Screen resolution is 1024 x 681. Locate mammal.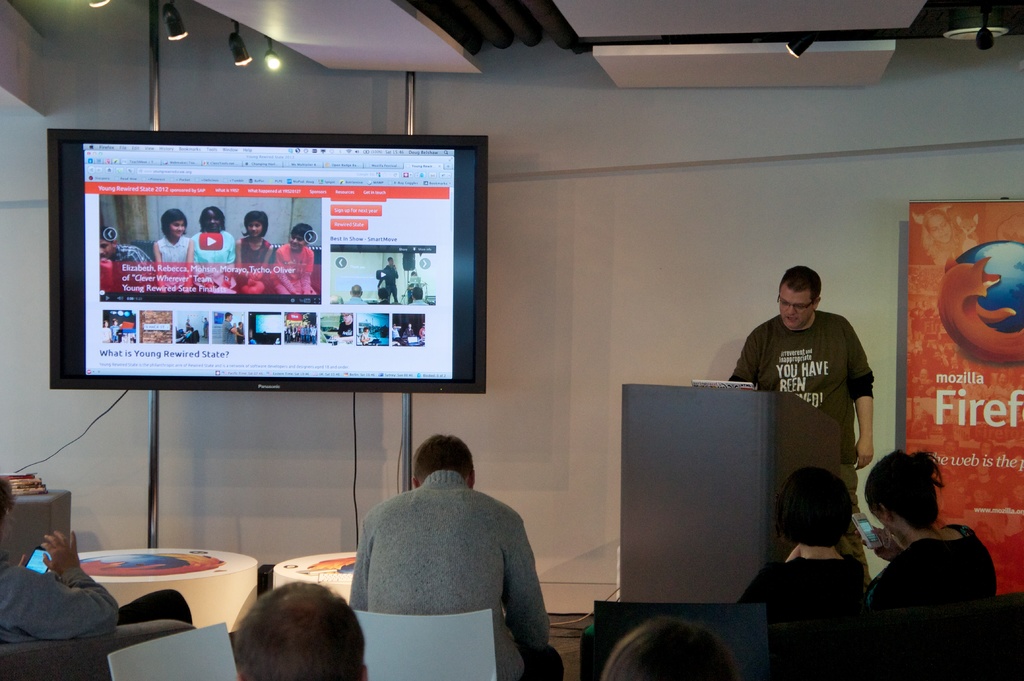
bbox(224, 310, 237, 342).
